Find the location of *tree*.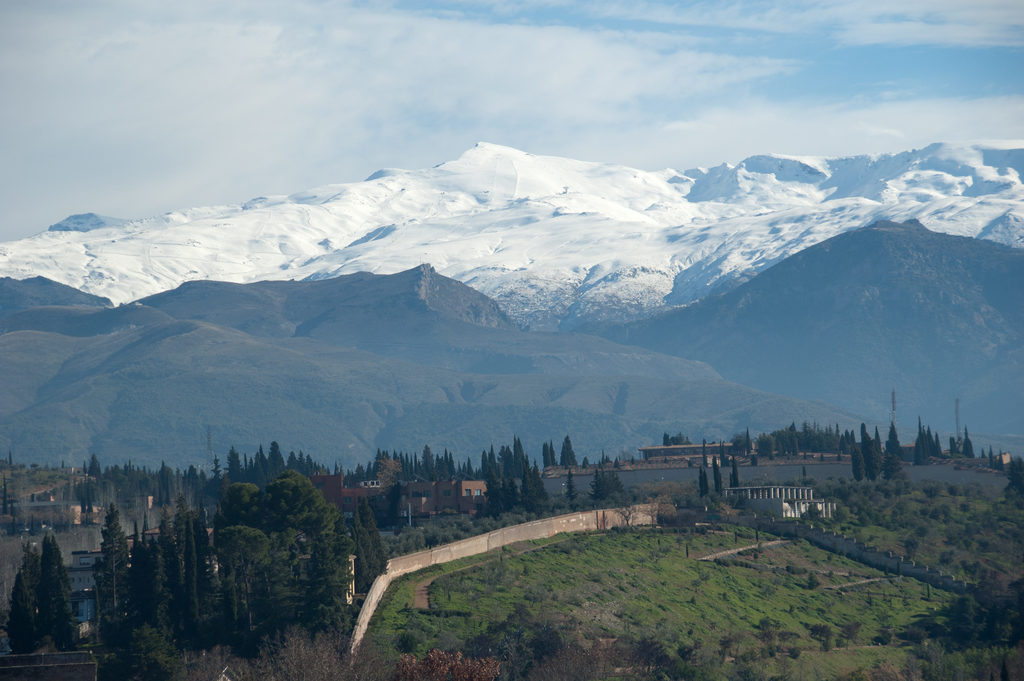
Location: <region>748, 509, 772, 541</region>.
